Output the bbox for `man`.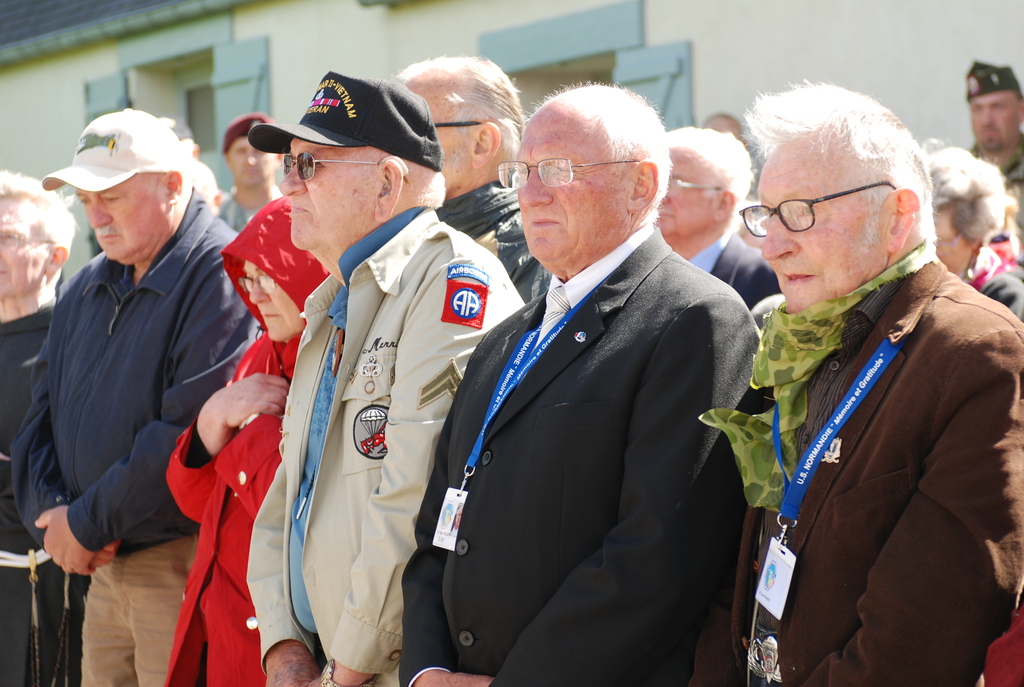
detection(218, 119, 282, 236).
